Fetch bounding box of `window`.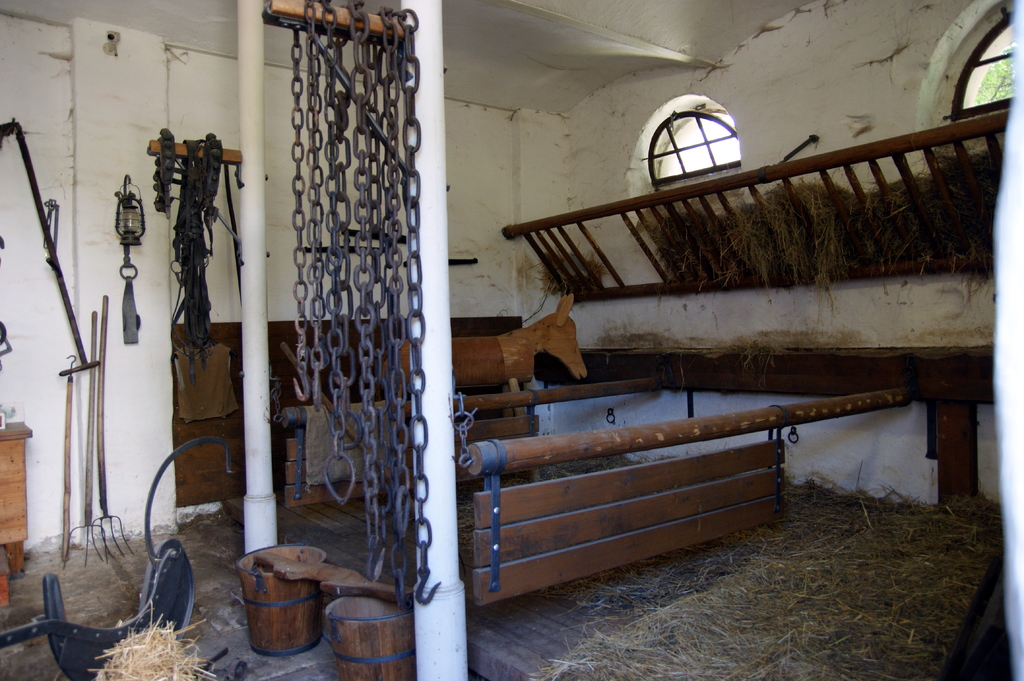
Bbox: 950/11/1015/120.
